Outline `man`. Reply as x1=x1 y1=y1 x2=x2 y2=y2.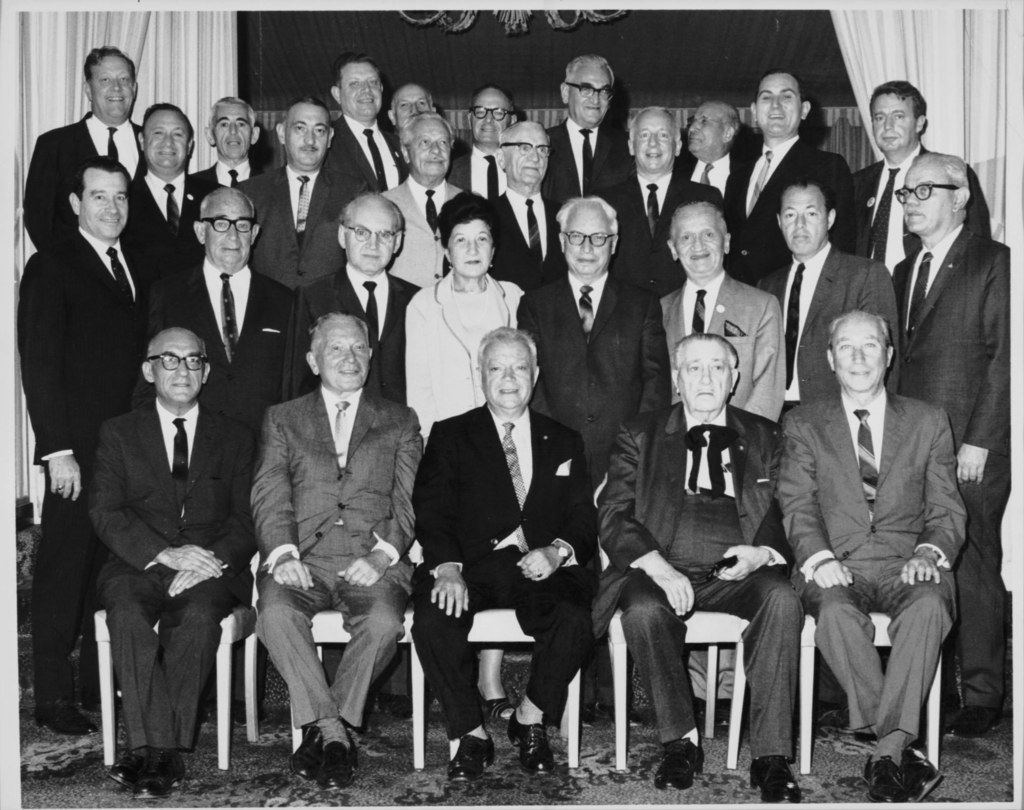
x1=387 y1=113 x2=476 y2=291.
